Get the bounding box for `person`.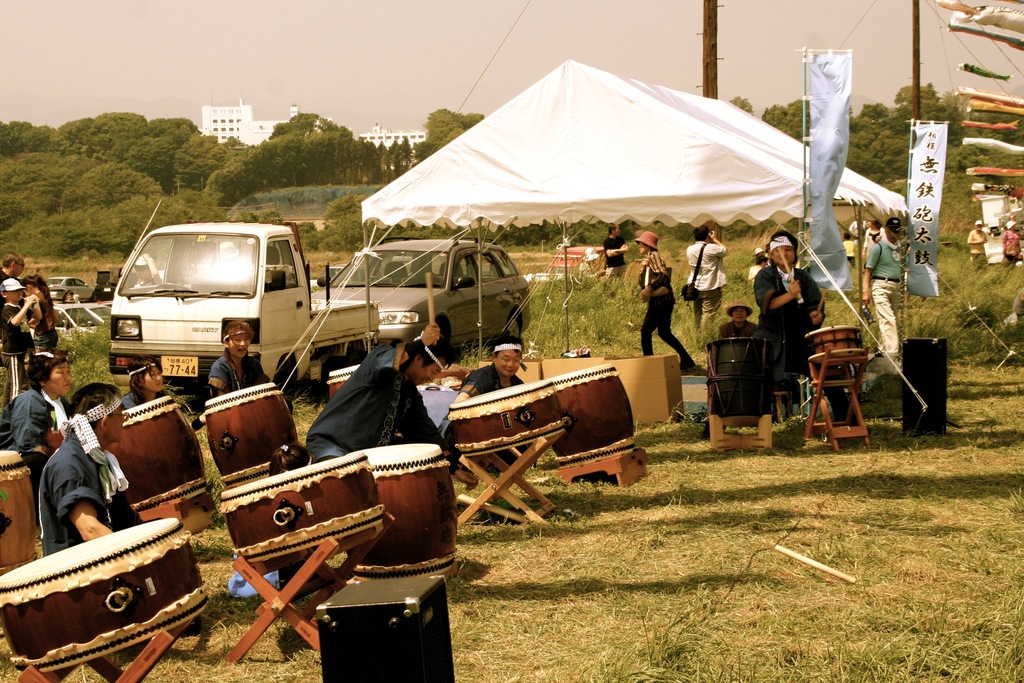
box(1002, 220, 1021, 265).
